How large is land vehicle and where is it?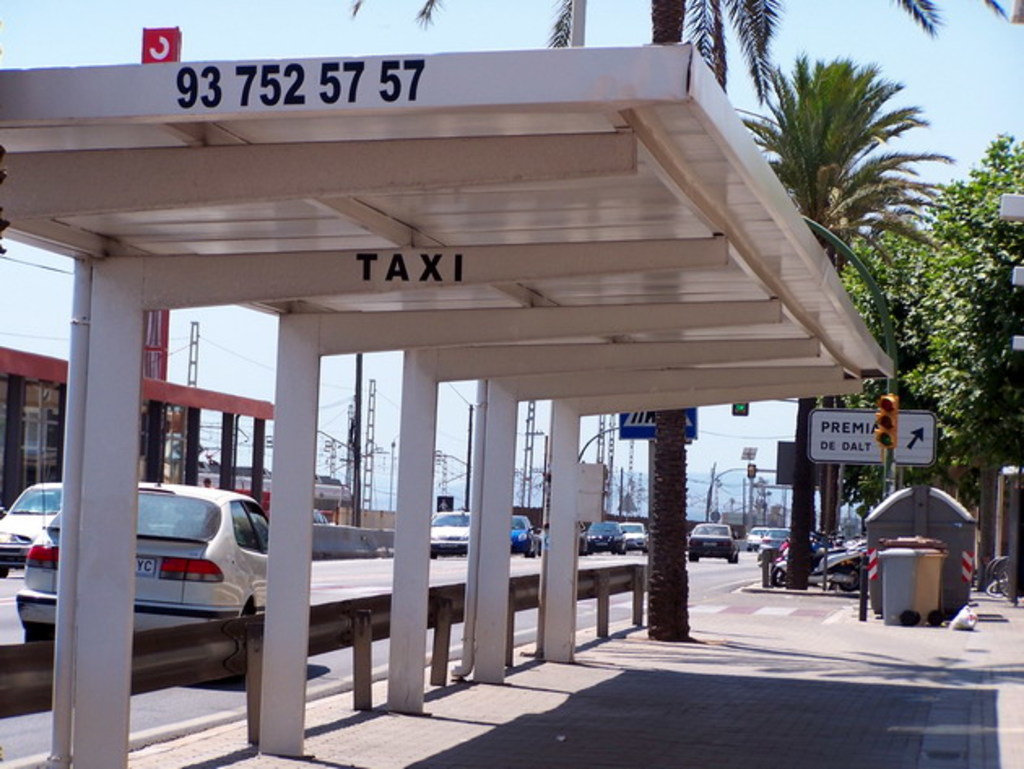
Bounding box: 689/520/733/558.
